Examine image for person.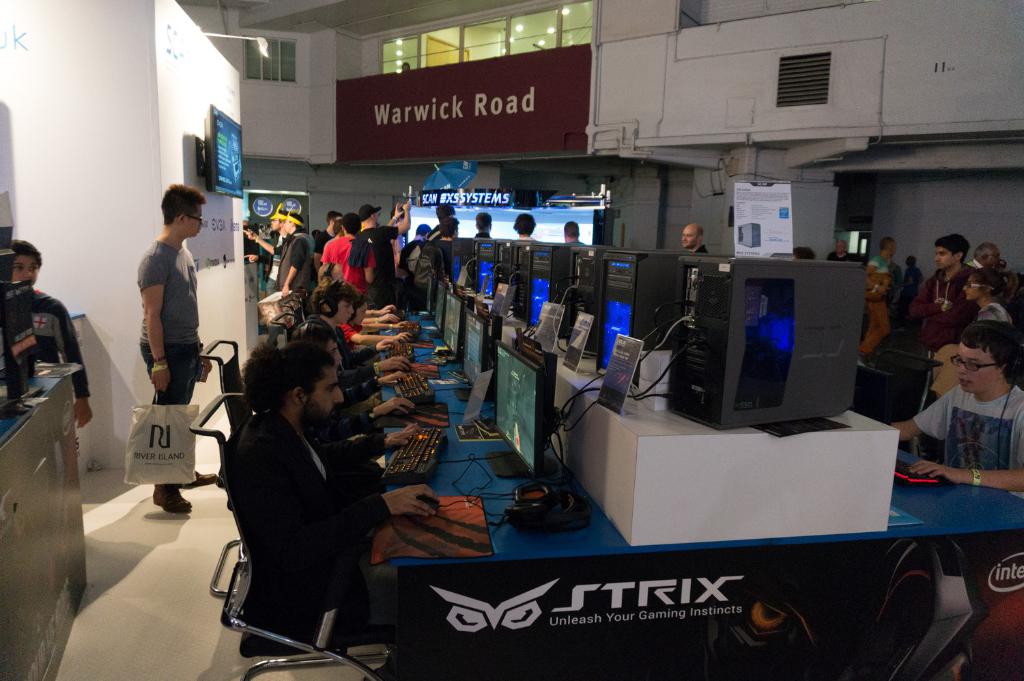
Examination result: rect(562, 221, 586, 247).
